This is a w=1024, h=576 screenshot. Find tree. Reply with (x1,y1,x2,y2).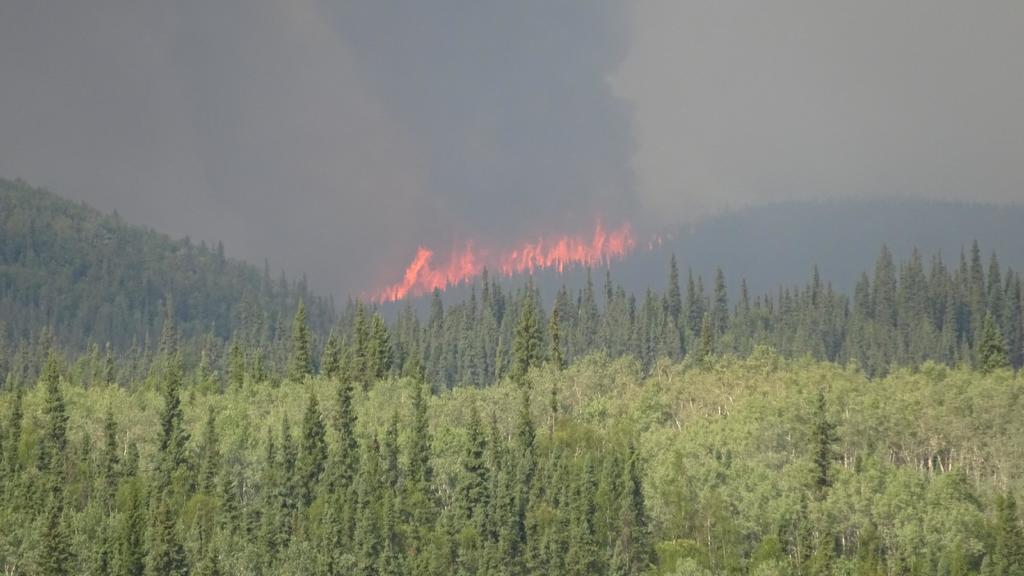
(901,250,933,367).
